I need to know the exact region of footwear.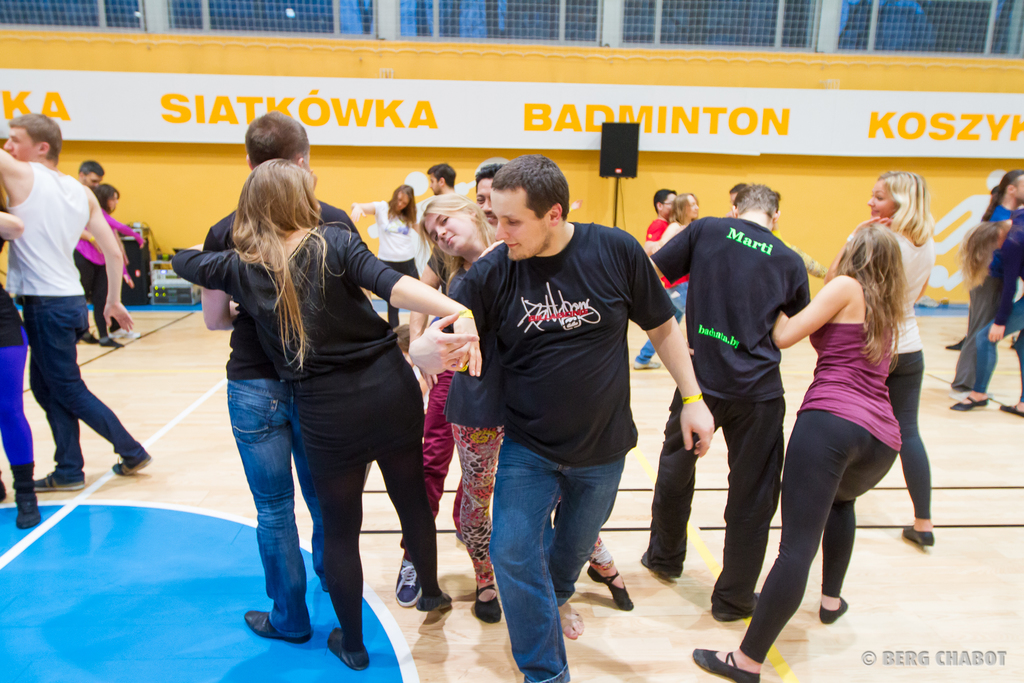
Region: detection(902, 525, 934, 547).
